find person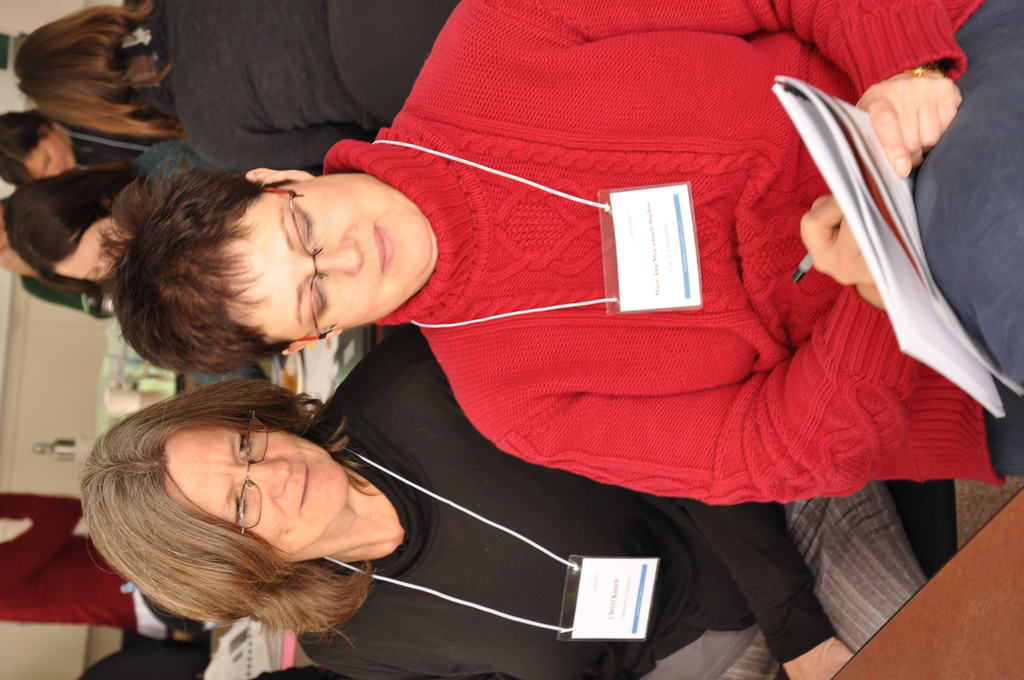
bbox=[11, 0, 391, 174]
